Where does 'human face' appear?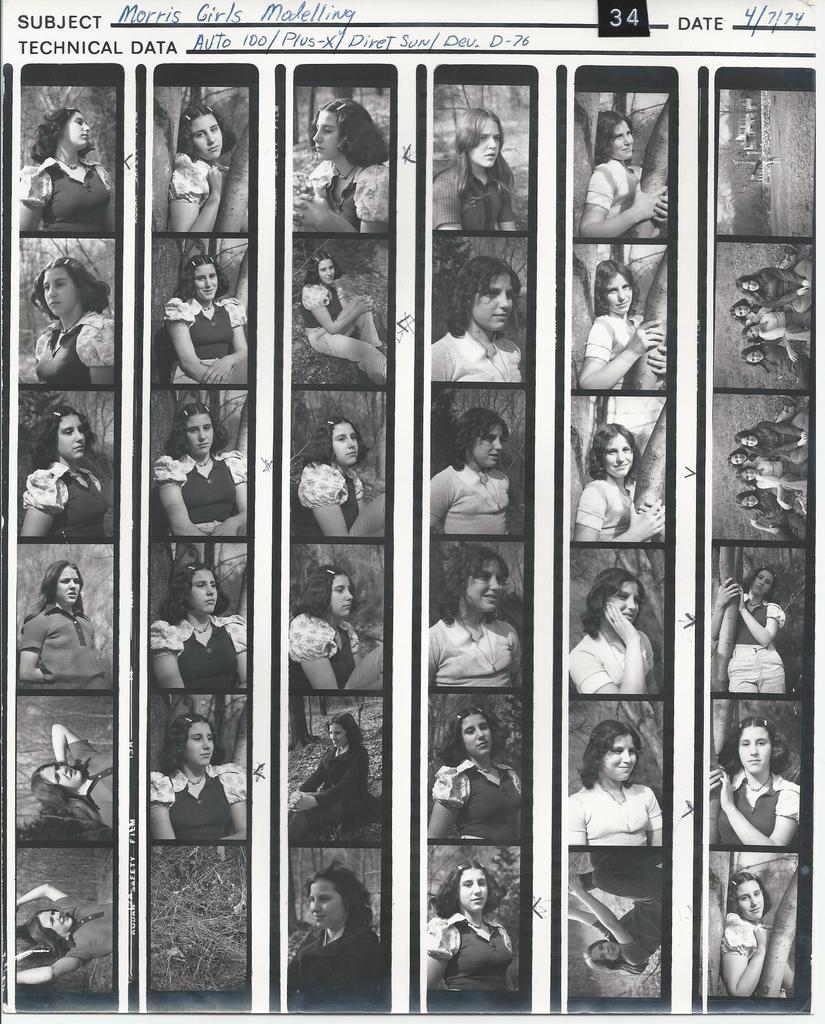
Appears at BBox(606, 578, 641, 620).
